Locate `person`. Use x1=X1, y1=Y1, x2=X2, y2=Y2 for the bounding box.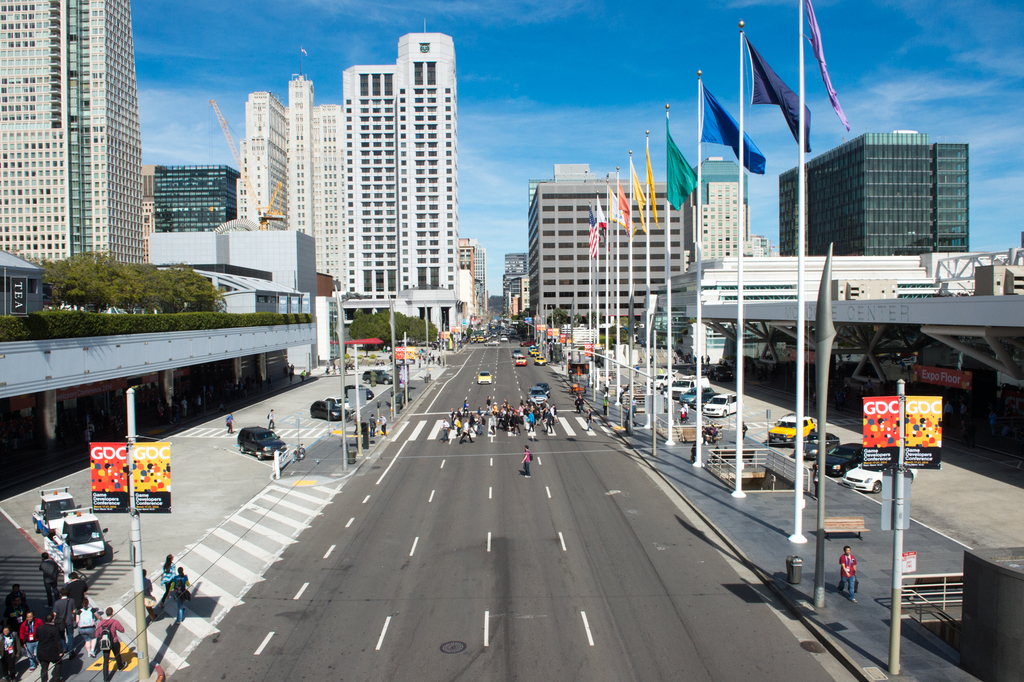
x1=38, y1=614, x2=65, y2=680.
